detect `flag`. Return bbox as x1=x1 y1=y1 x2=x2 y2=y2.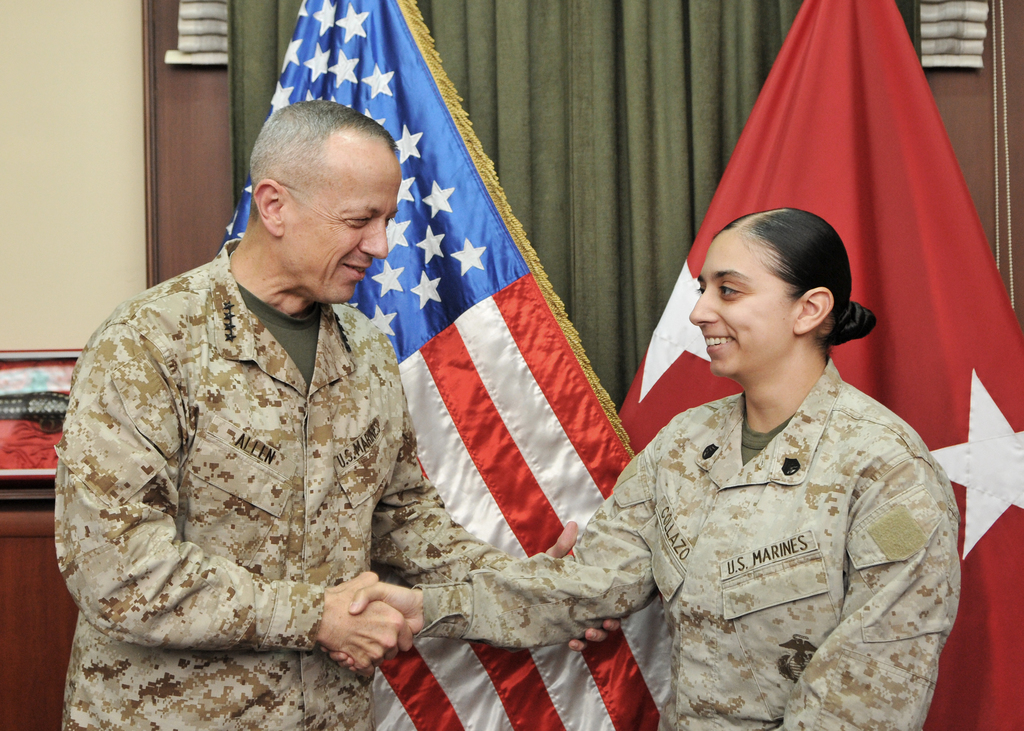
x1=234 y1=25 x2=783 y2=654.
